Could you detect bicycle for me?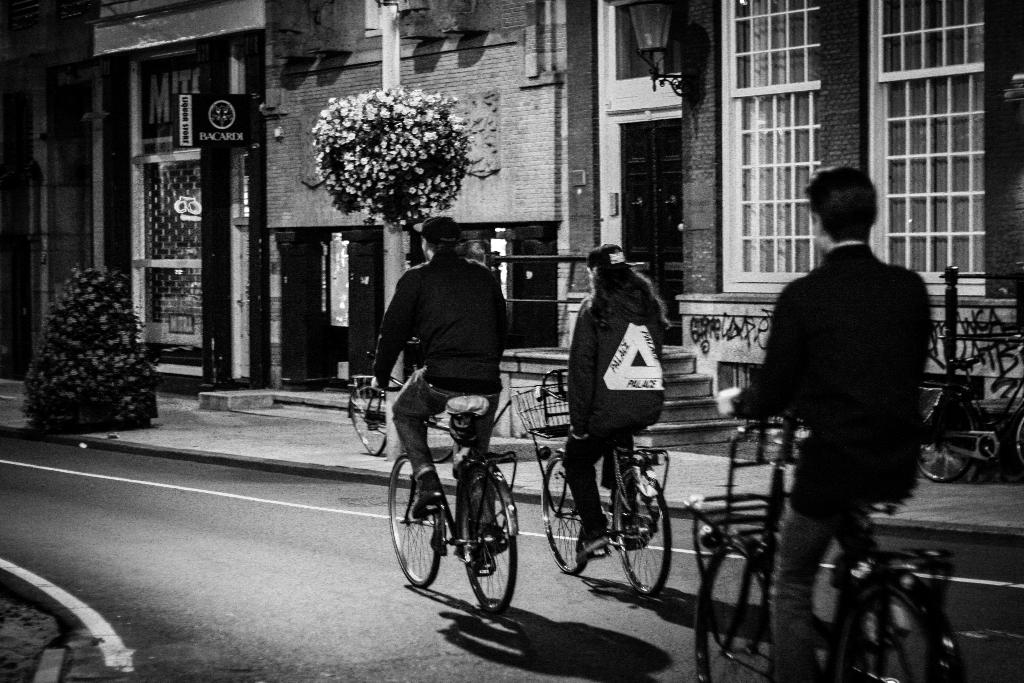
Detection result: l=916, t=336, r=1023, b=484.
